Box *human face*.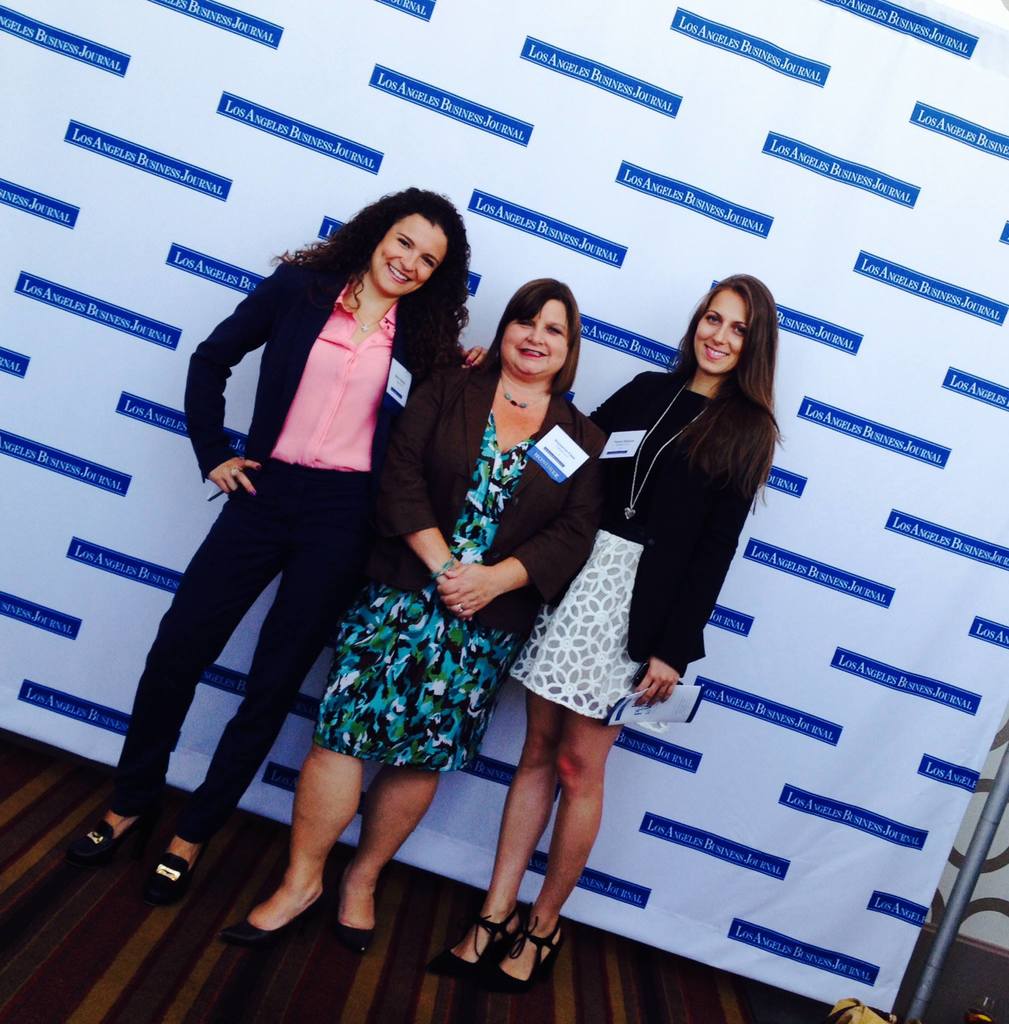
(x1=501, y1=299, x2=565, y2=378).
